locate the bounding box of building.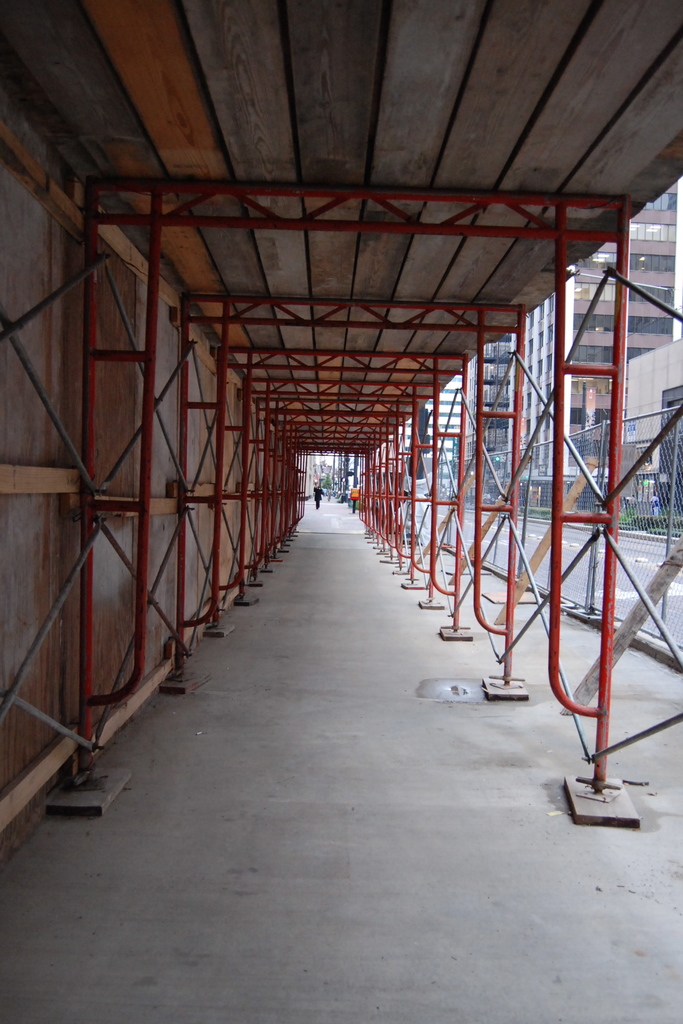
Bounding box: 461, 321, 510, 508.
